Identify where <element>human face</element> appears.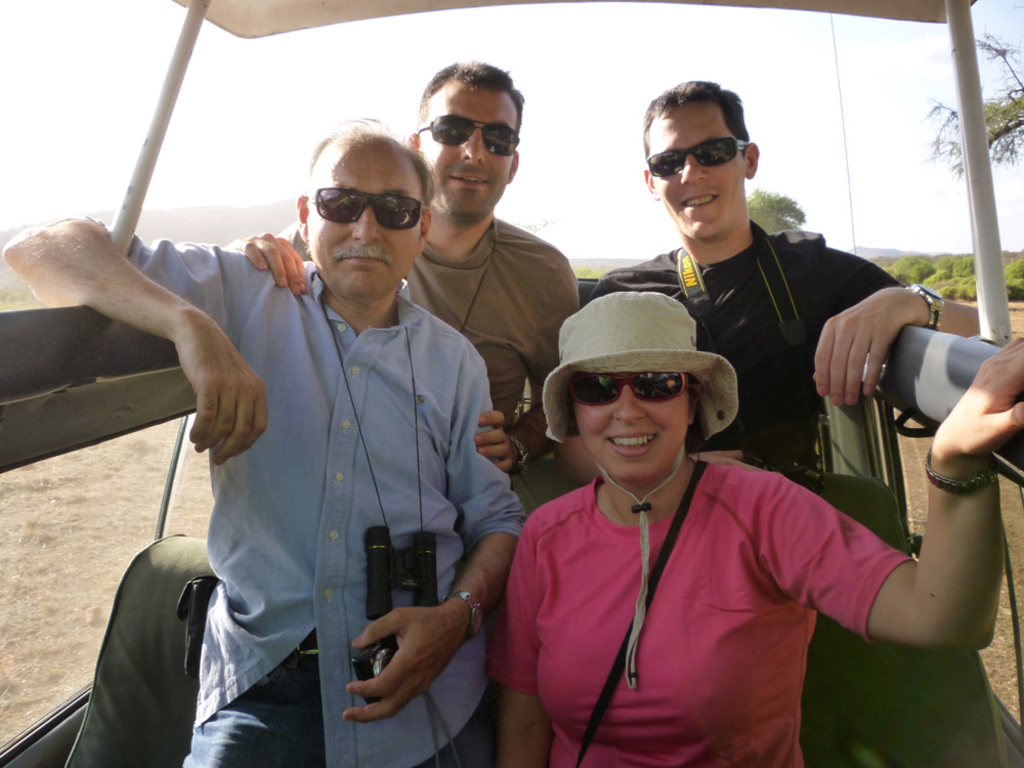
Appears at (x1=424, y1=87, x2=517, y2=216).
